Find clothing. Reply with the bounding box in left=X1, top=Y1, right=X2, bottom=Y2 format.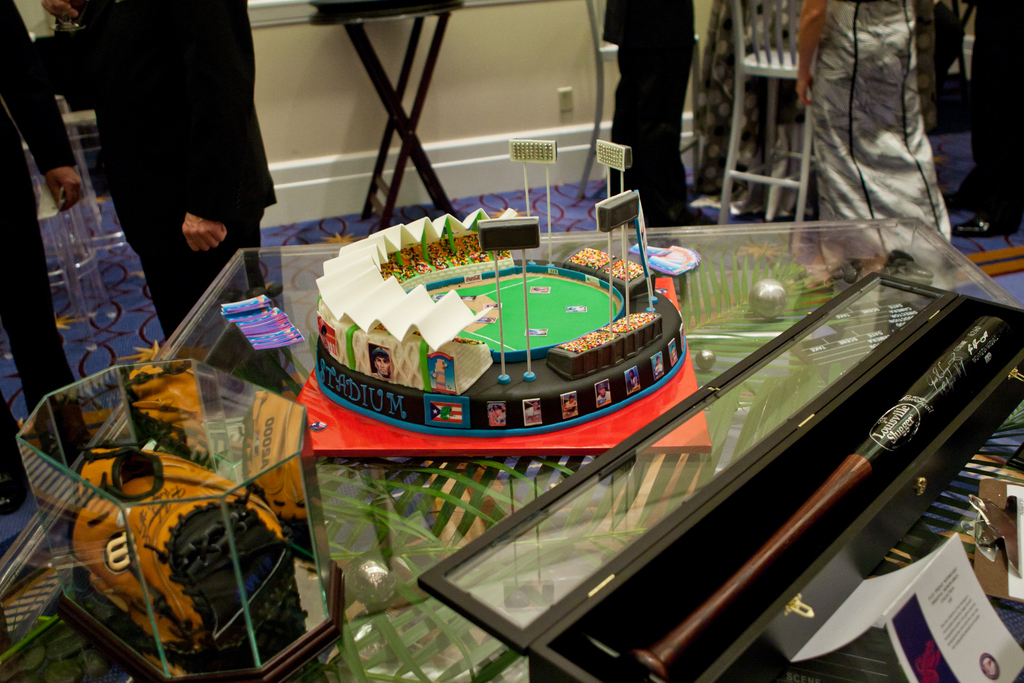
left=809, top=0, right=951, bottom=265.
